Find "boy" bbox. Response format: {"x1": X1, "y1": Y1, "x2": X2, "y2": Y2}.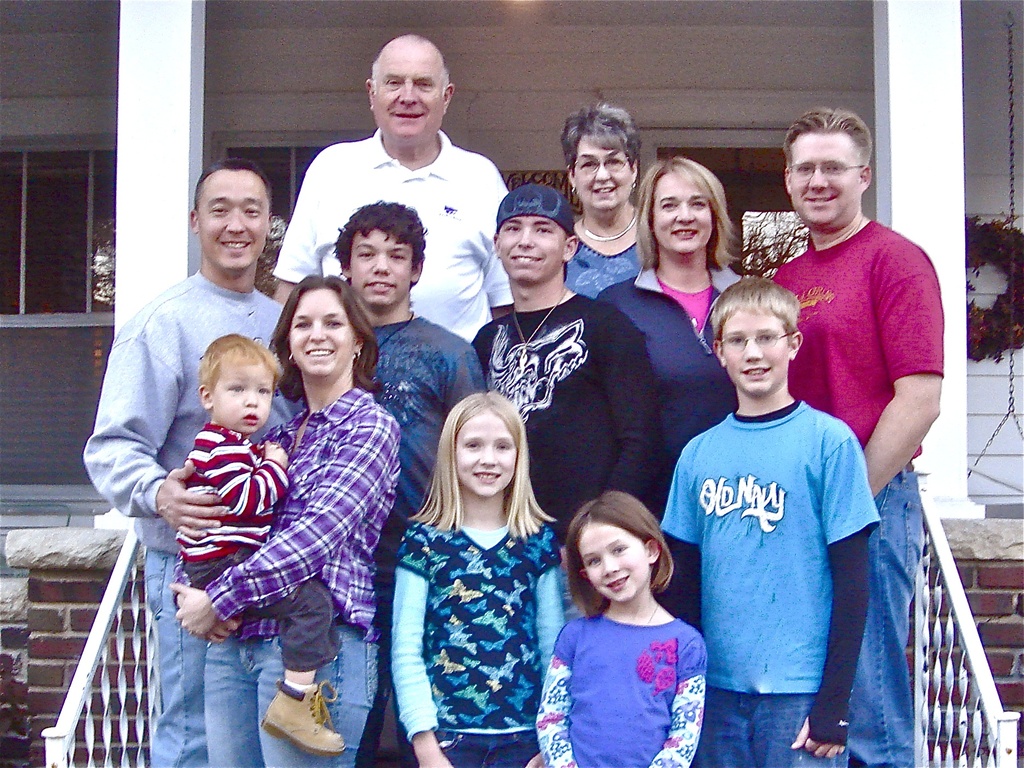
{"x1": 652, "y1": 259, "x2": 902, "y2": 762}.
